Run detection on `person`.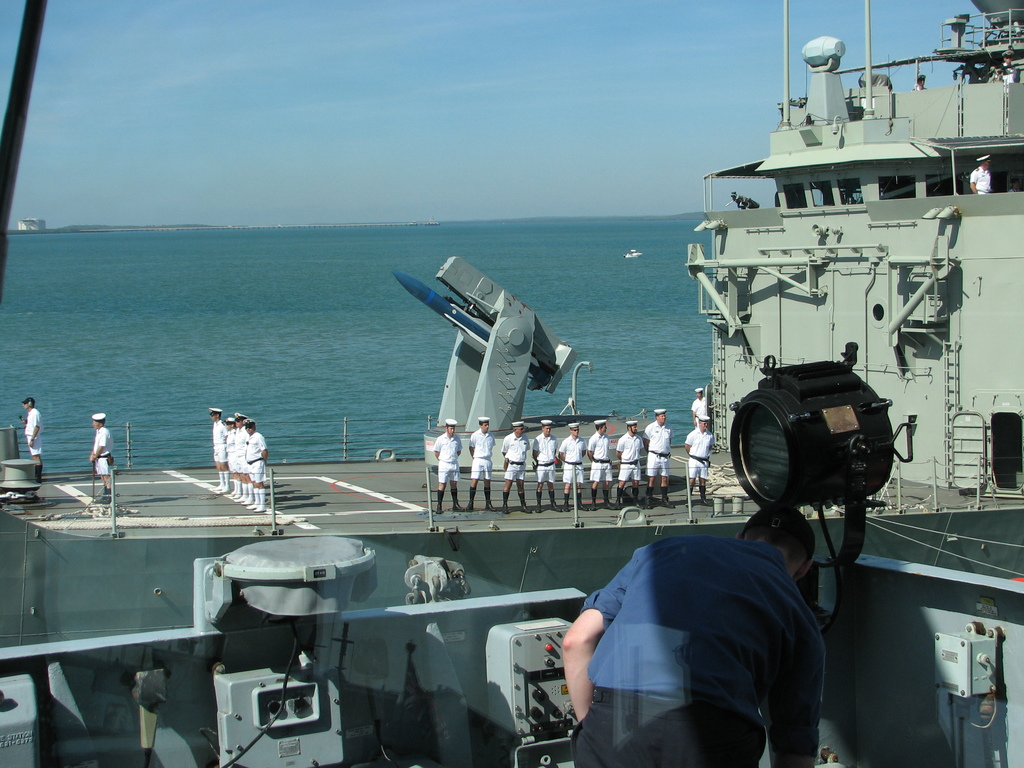
Result: rect(438, 418, 463, 508).
